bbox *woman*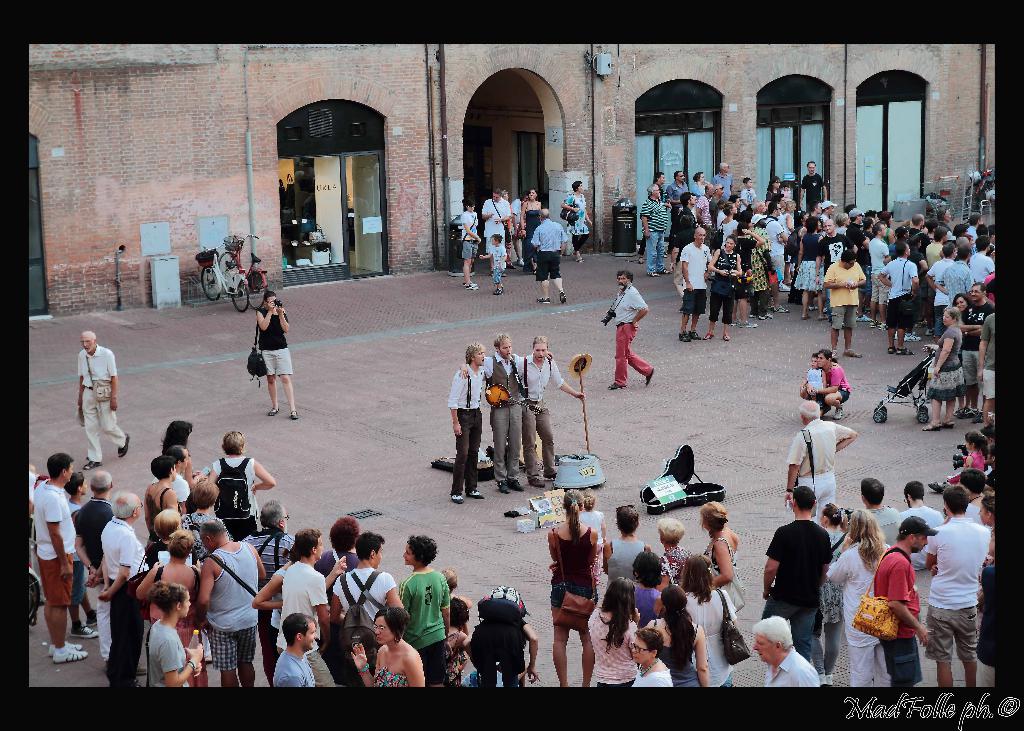
select_region(600, 501, 653, 591)
